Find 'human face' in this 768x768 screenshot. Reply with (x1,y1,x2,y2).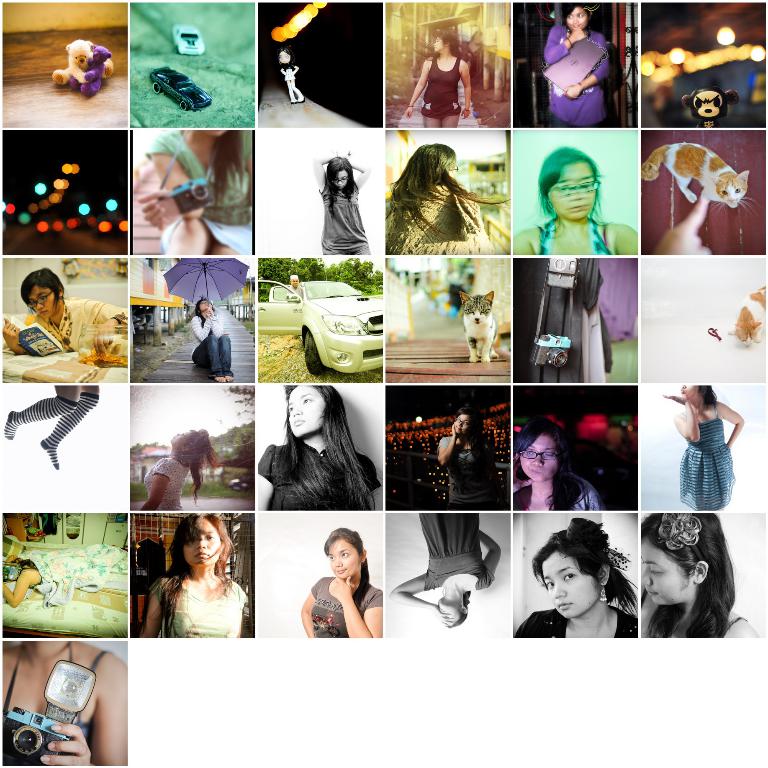
(567,3,587,31).
